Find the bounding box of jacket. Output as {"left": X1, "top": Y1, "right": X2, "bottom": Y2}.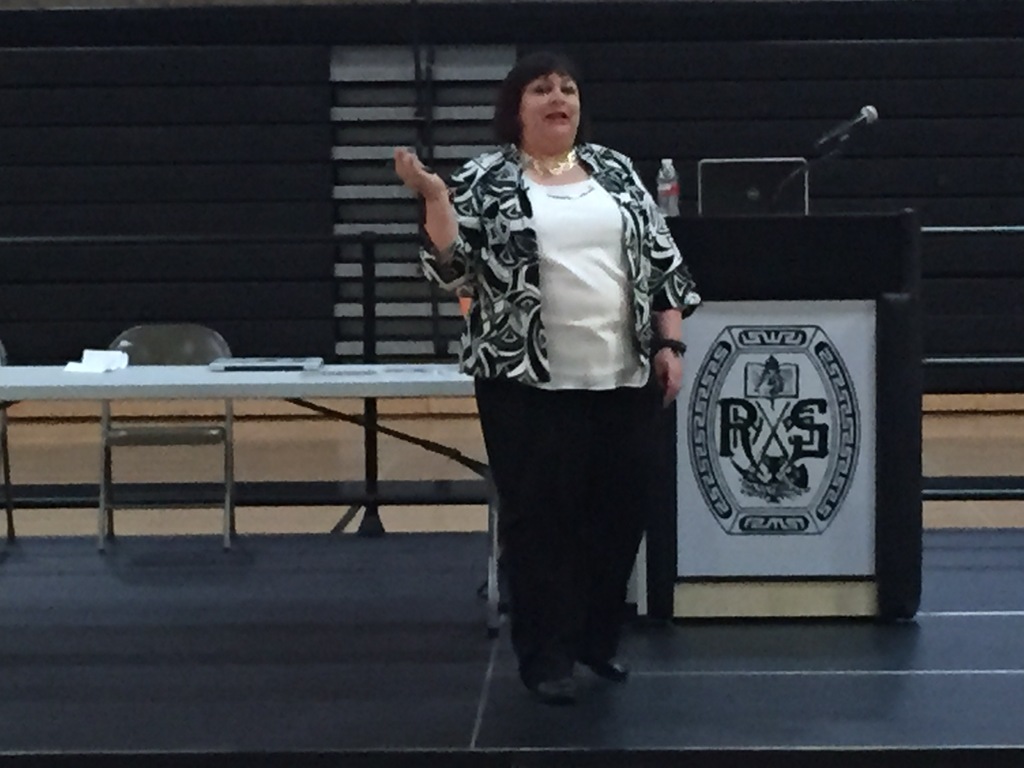
{"left": 418, "top": 138, "right": 698, "bottom": 385}.
